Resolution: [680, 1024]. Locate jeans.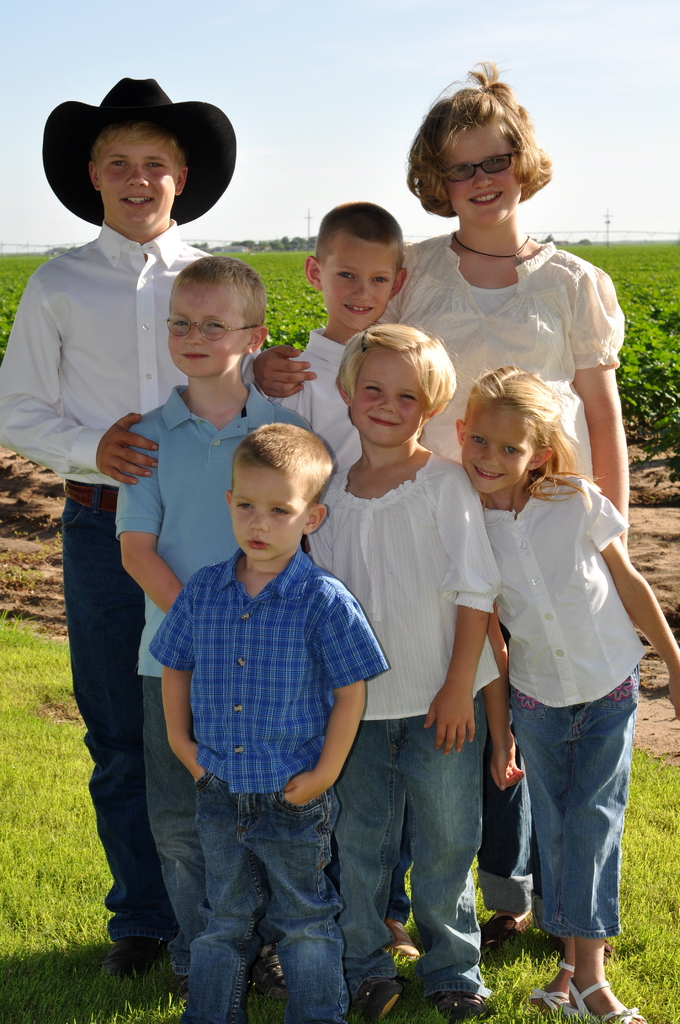
rect(325, 684, 487, 996).
